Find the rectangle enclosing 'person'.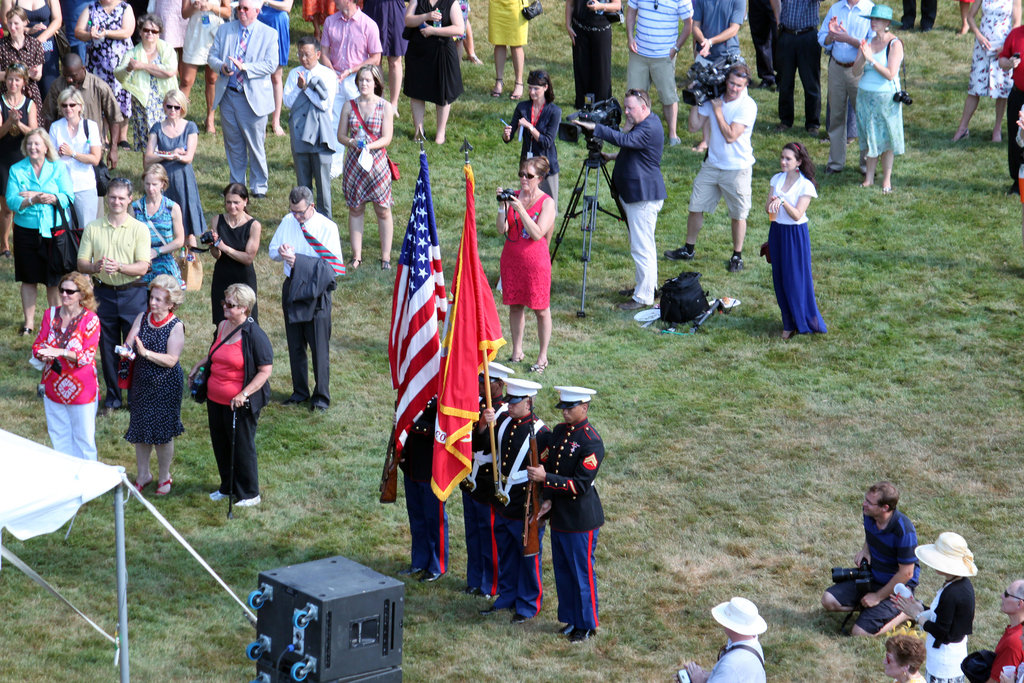
883, 629, 929, 682.
